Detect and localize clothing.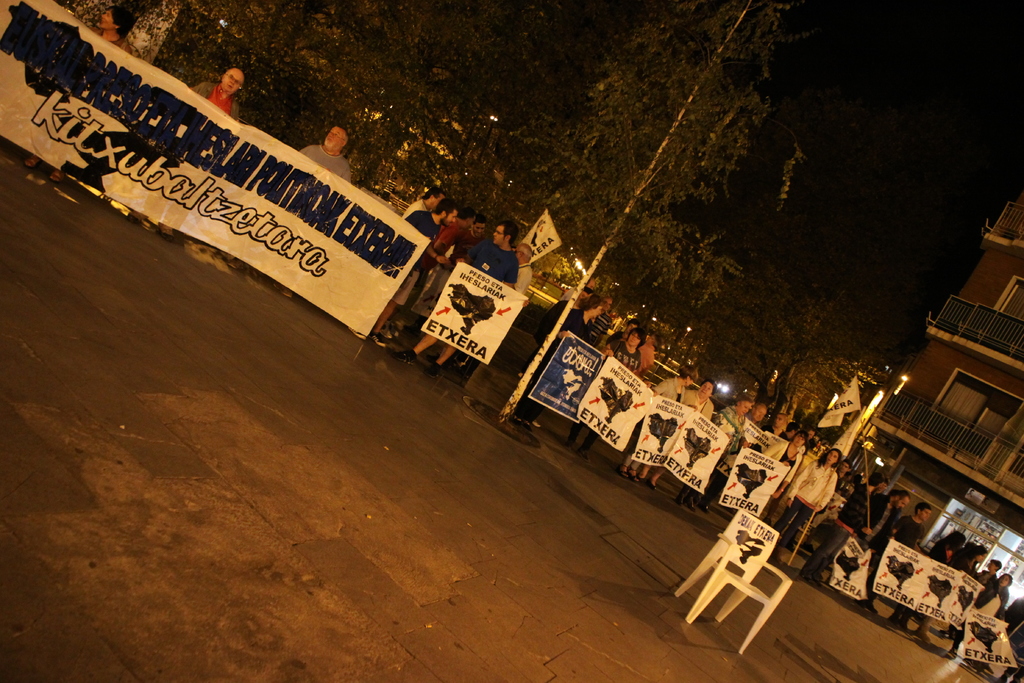
Localized at 609 338 641 373.
